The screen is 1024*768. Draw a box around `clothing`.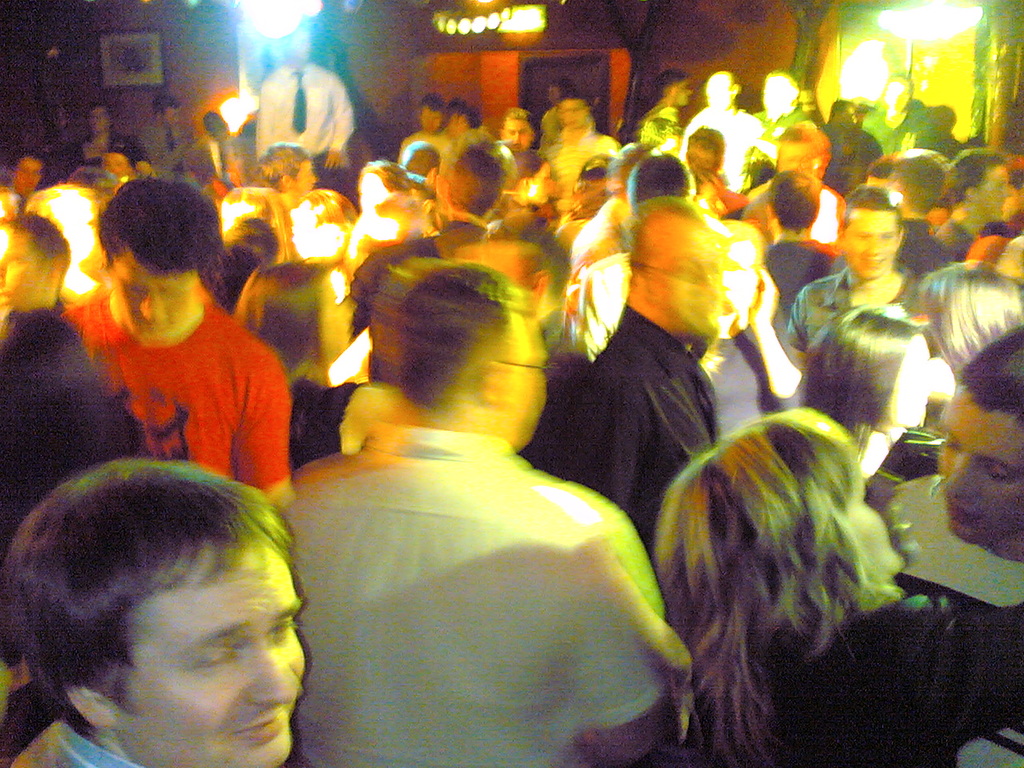
88, 276, 292, 506.
